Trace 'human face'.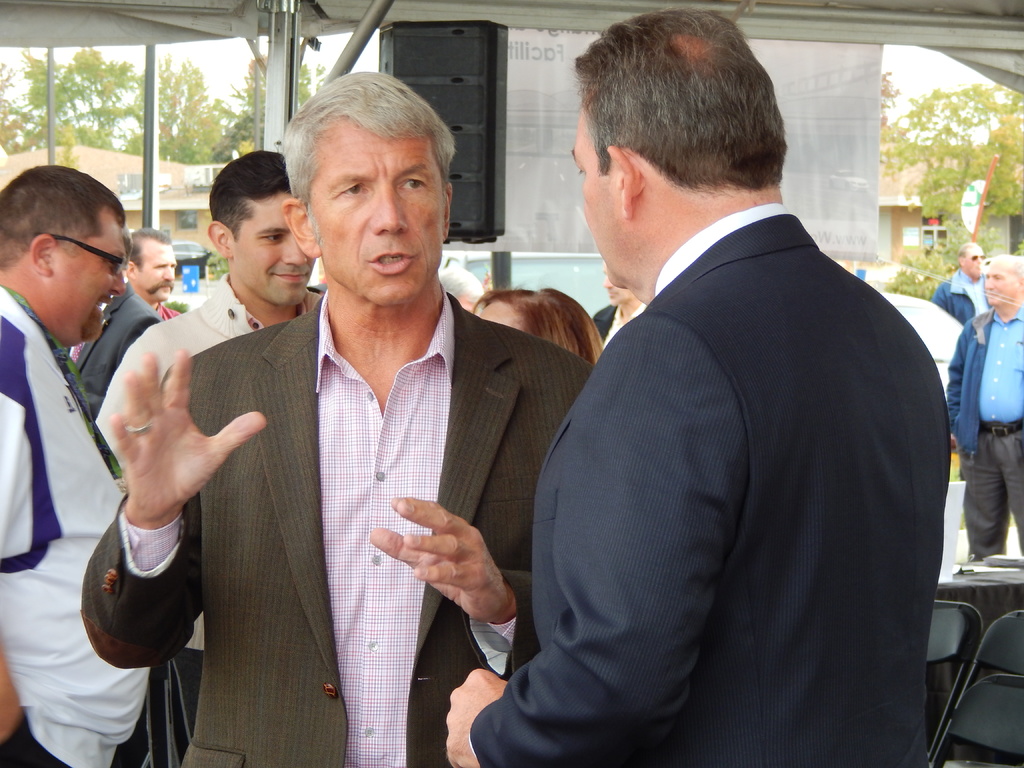
Traced to locate(307, 120, 438, 302).
